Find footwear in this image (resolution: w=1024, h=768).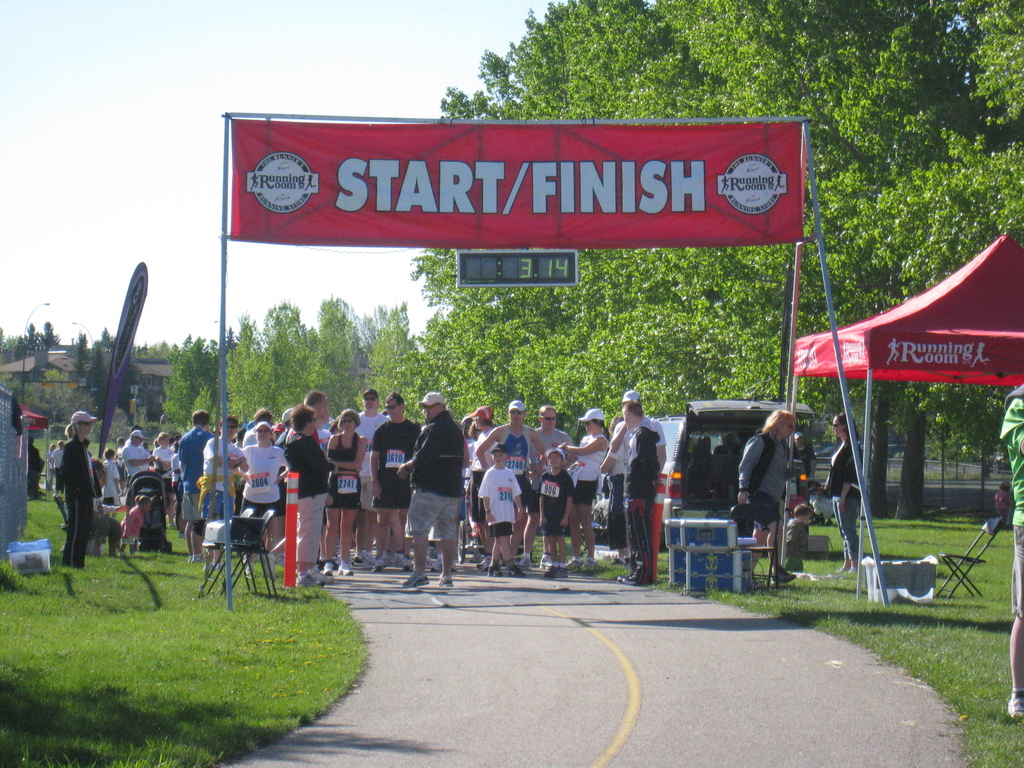
(left=307, top=566, right=337, bottom=585).
